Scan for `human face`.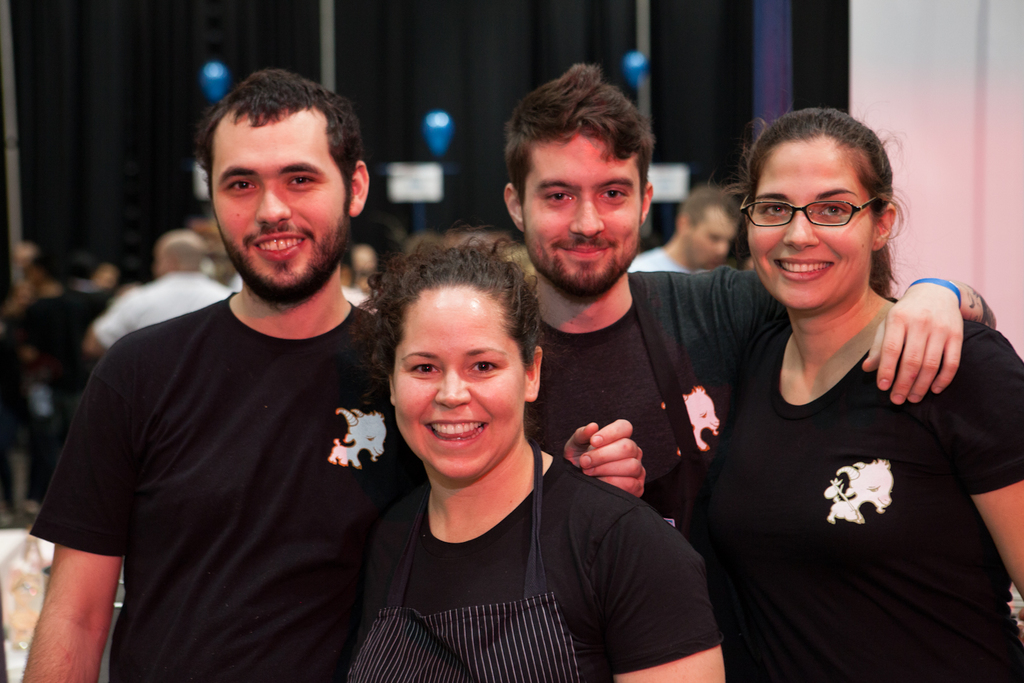
Scan result: {"x1": 392, "y1": 300, "x2": 527, "y2": 475}.
